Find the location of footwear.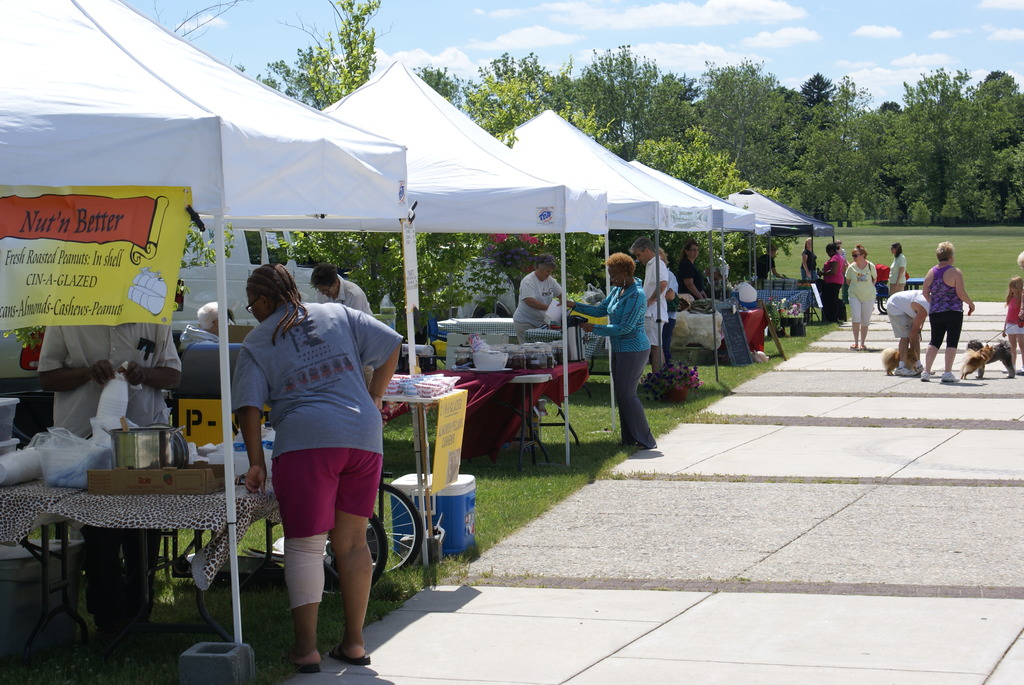
Location: (941, 370, 959, 382).
